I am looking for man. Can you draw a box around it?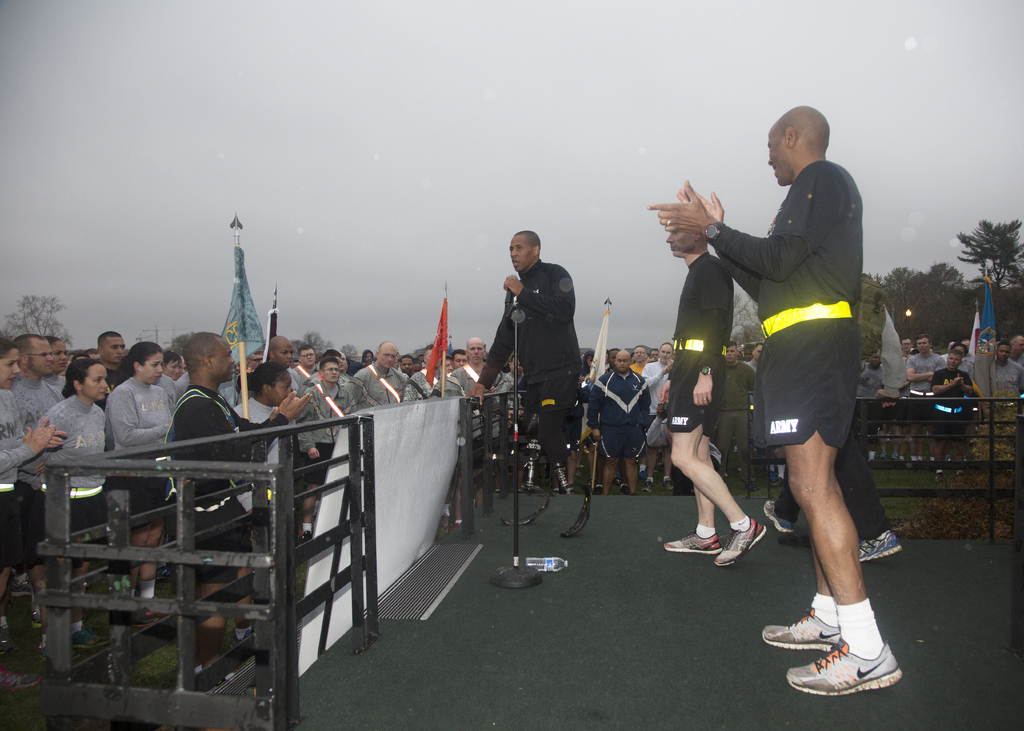
Sure, the bounding box is [451,335,493,449].
